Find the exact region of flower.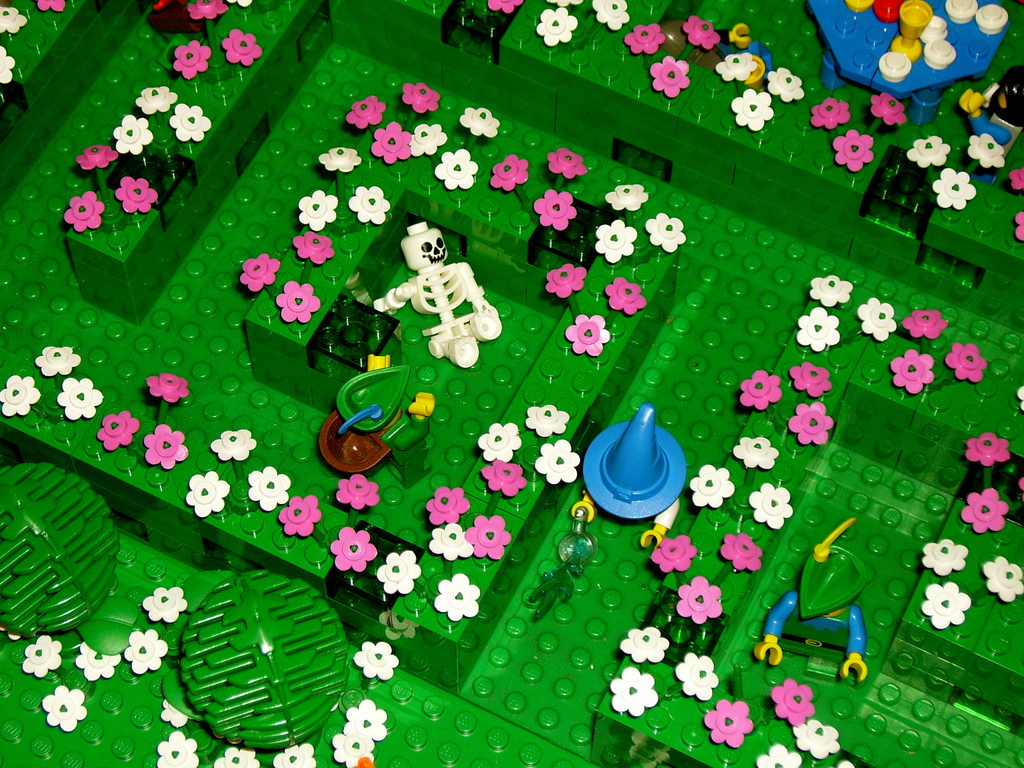
Exact region: box=[156, 729, 198, 767].
